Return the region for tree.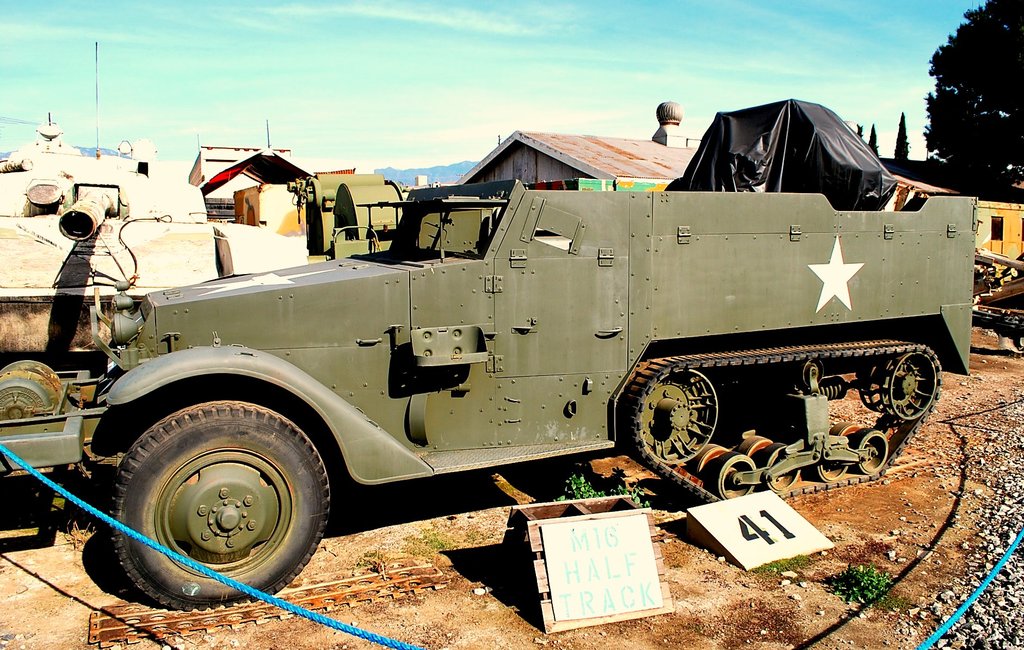
bbox(923, 0, 1023, 202).
